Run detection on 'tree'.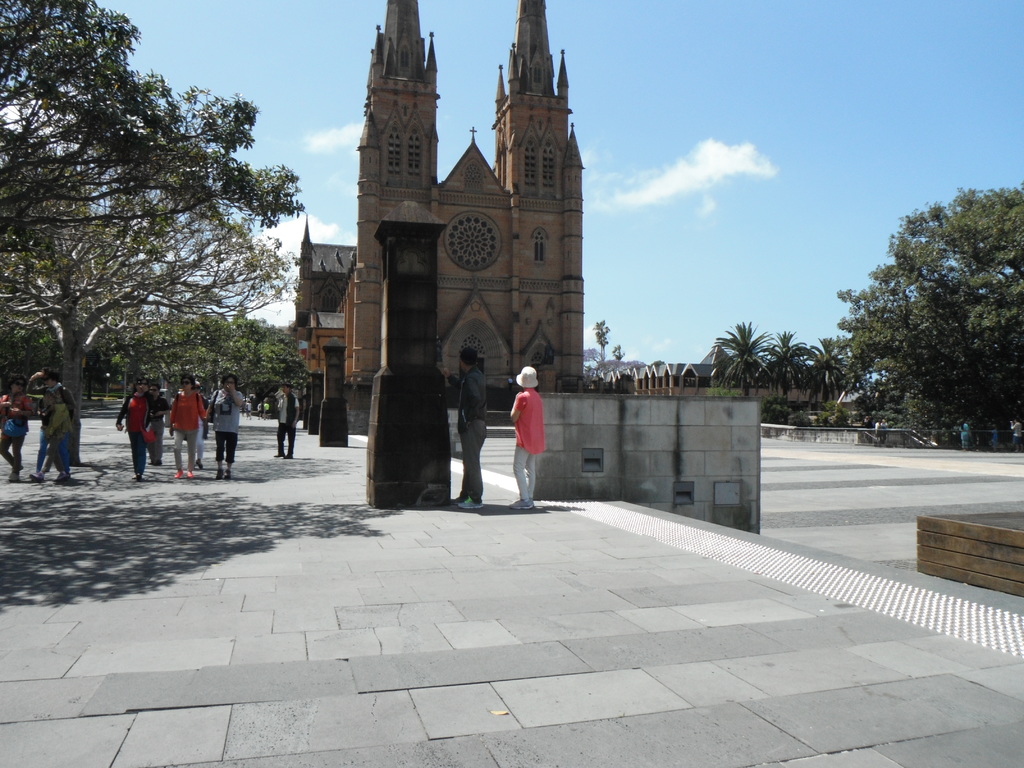
Result: detection(0, 4, 297, 271).
